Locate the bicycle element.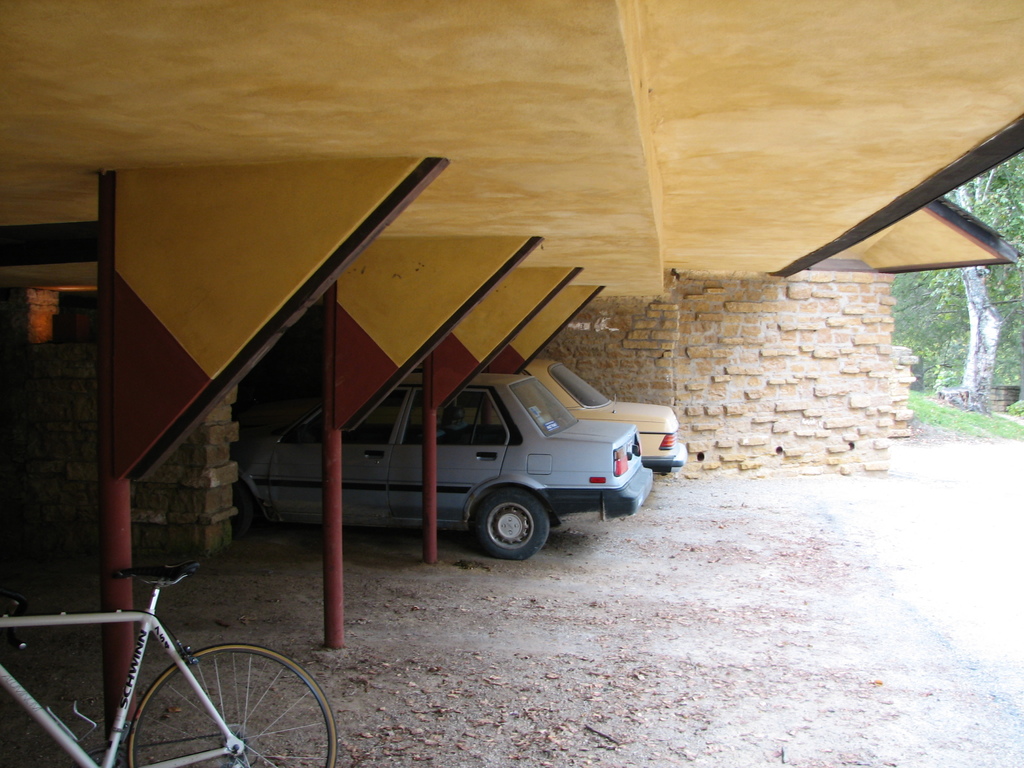
Element bbox: box=[0, 550, 351, 762].
